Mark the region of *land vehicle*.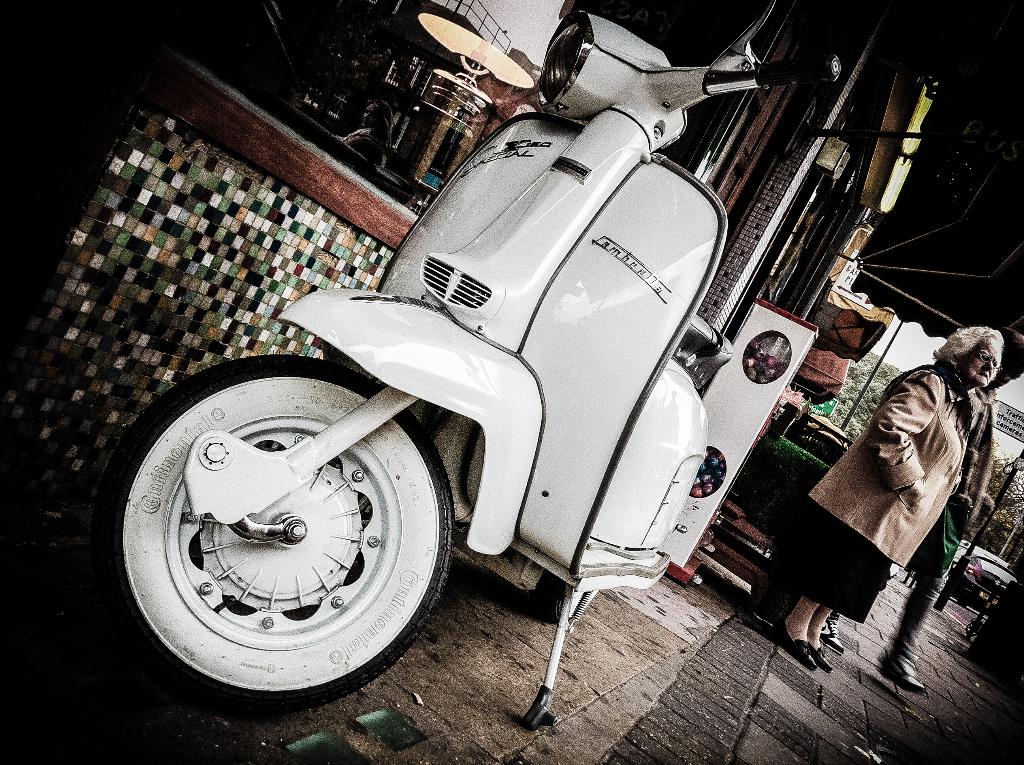
Region: locate(93, 0, 842, 730).
